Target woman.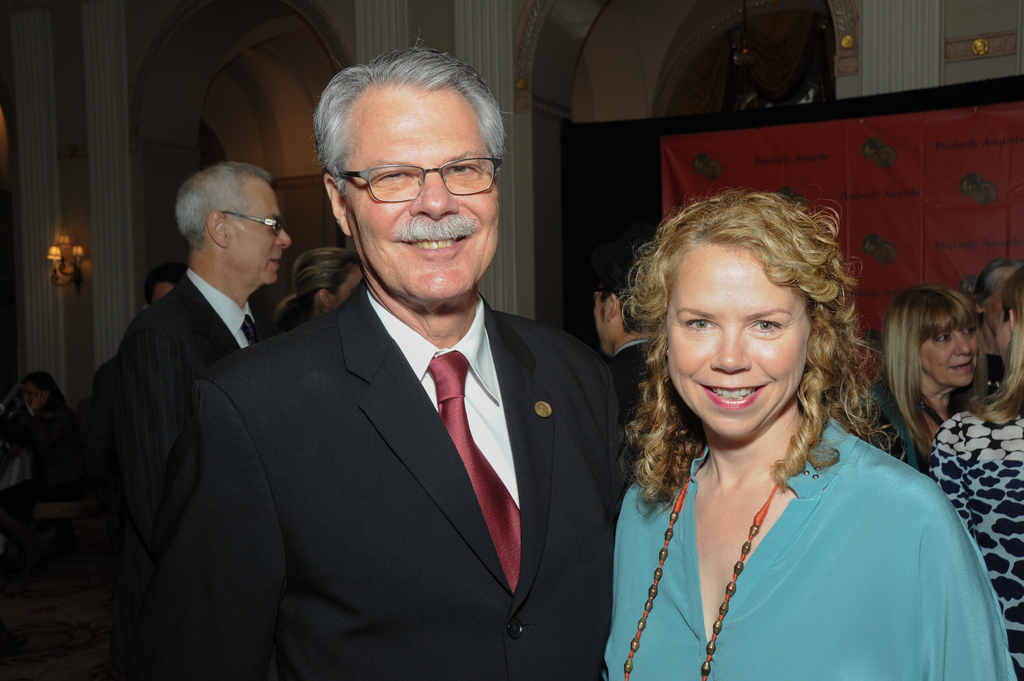
Target region: 845 282 991 471.
